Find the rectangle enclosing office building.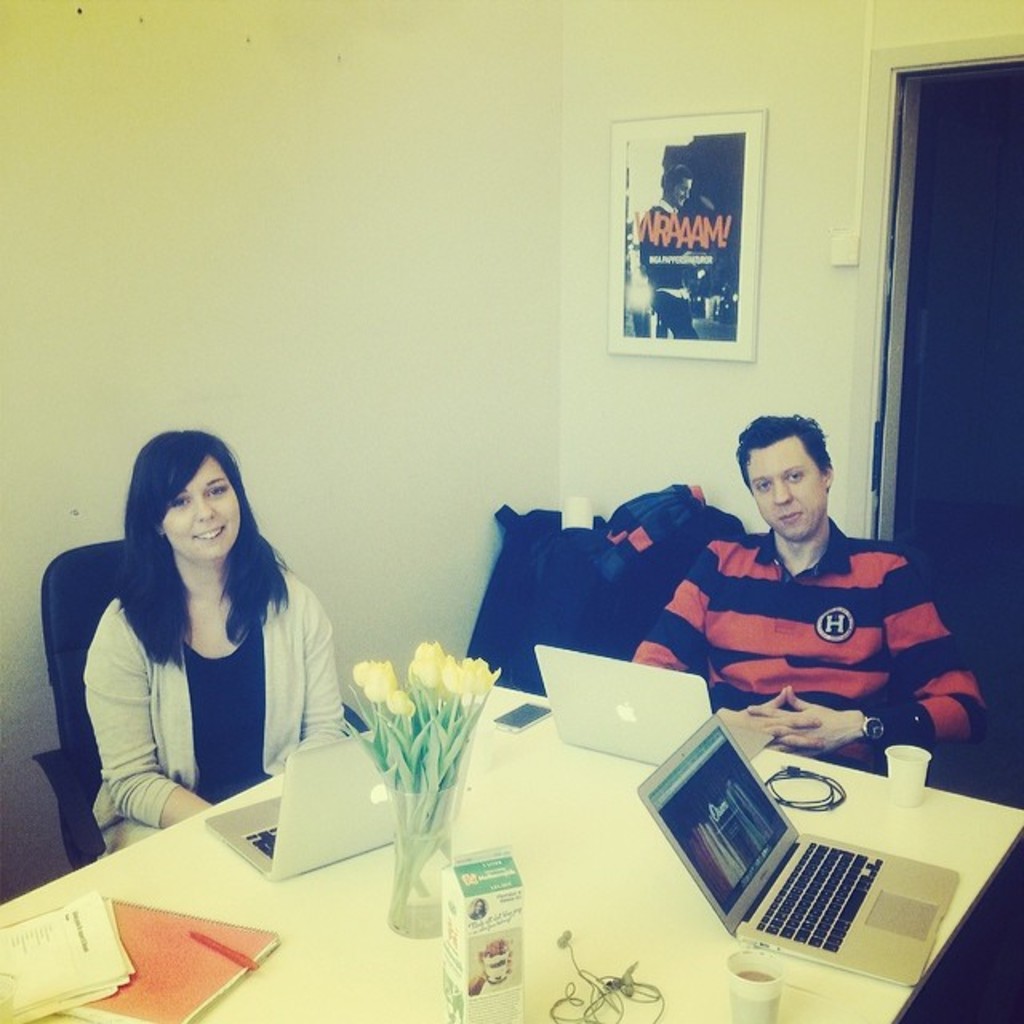
box(0, 43, 1013, 1023).
